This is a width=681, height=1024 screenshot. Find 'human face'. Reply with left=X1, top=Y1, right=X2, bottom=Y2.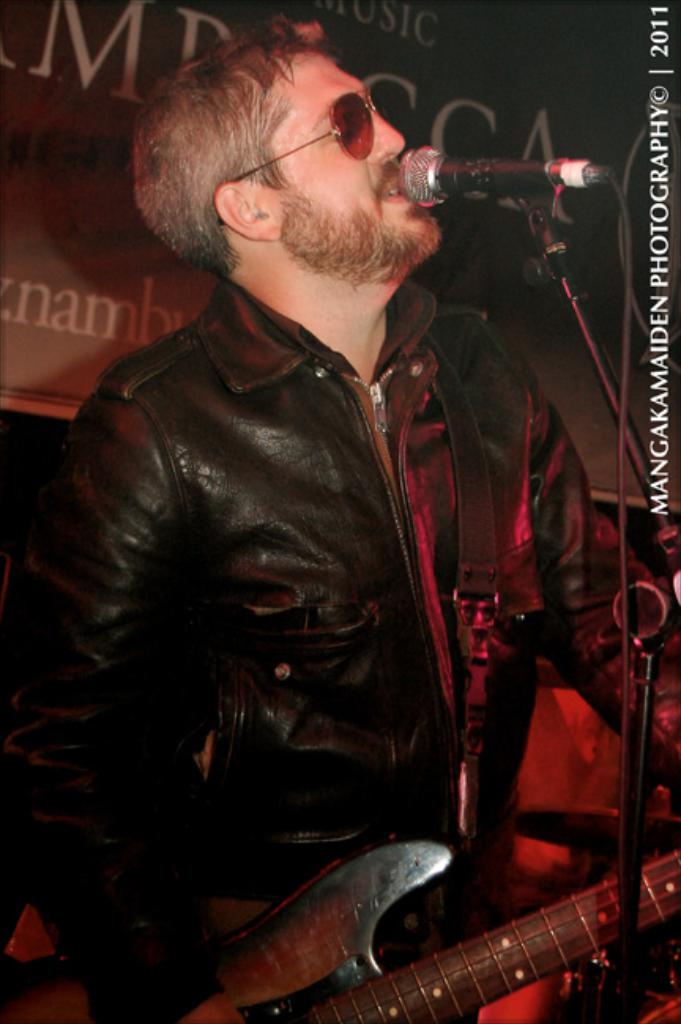
left=263, top=49, right=446, bottom=255.
